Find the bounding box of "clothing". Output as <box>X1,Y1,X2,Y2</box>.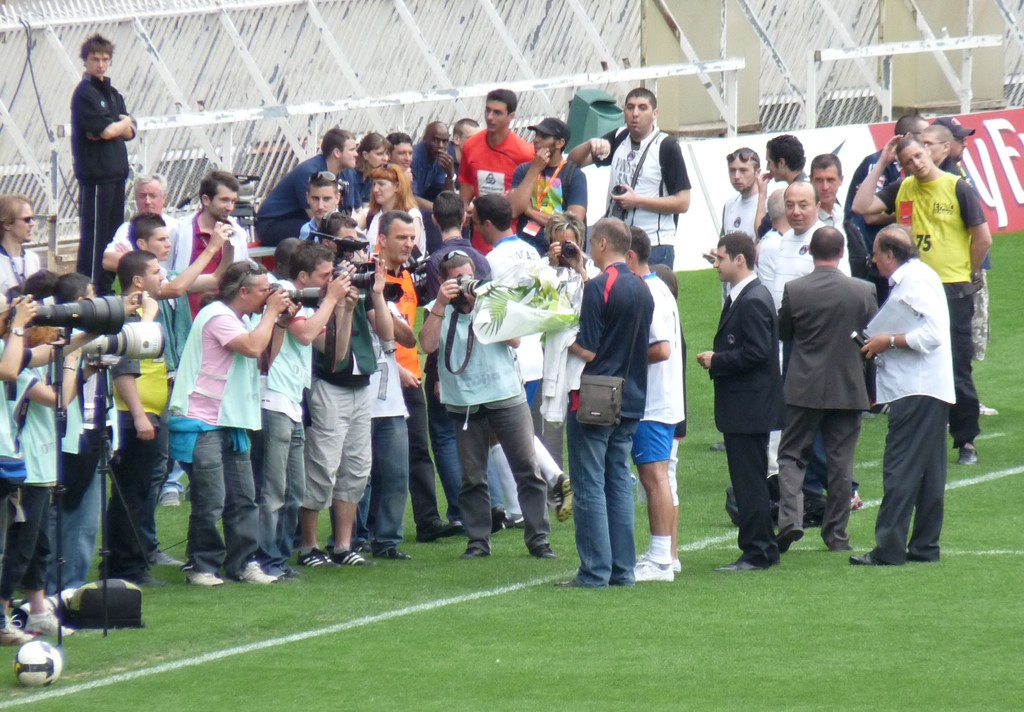
<box>597,121,690,252</box>.
